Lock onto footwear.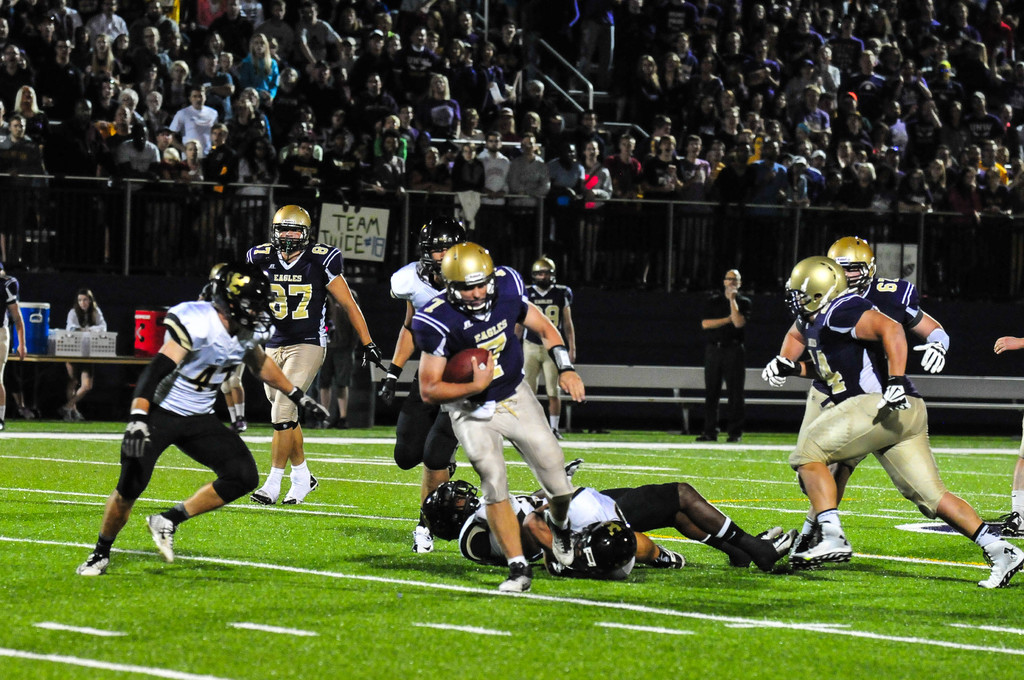
Locked: x1=760, y1=526, x2=801, y2=574.
